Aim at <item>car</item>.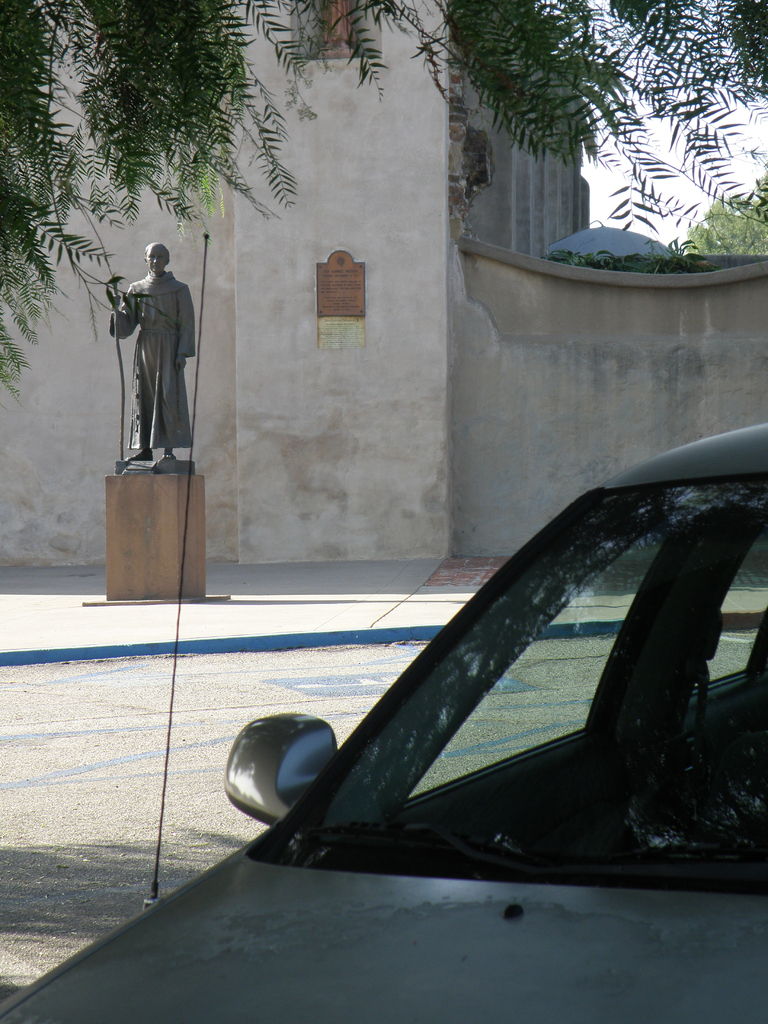
Aimed at Rect(0, 416, 767, 1021).
